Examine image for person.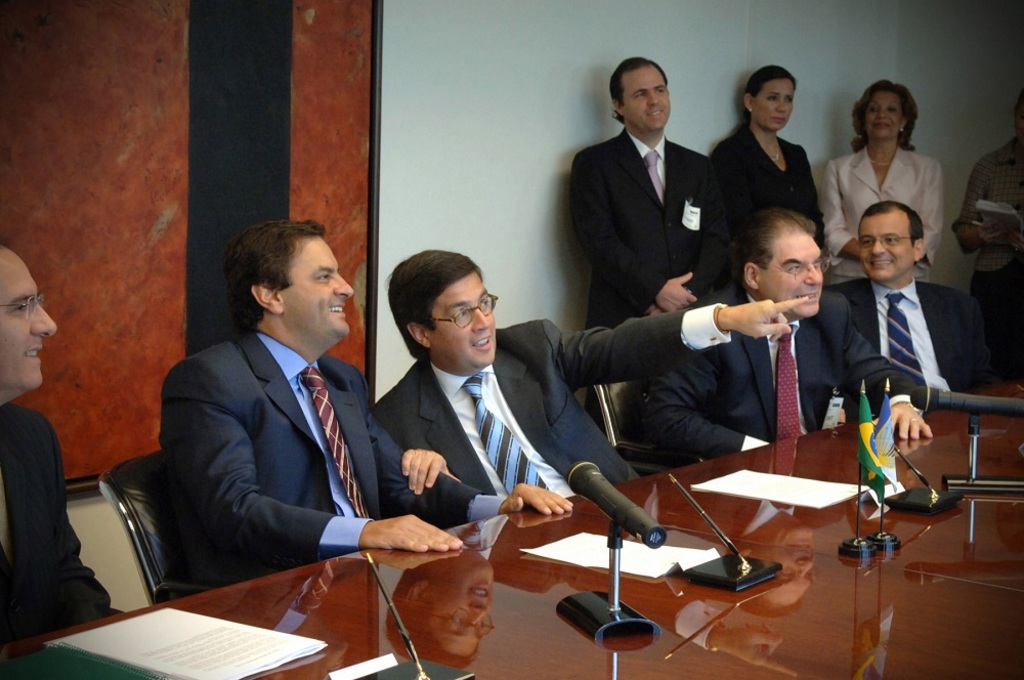
Examination result: BBox(623, 208, 929, 443).
